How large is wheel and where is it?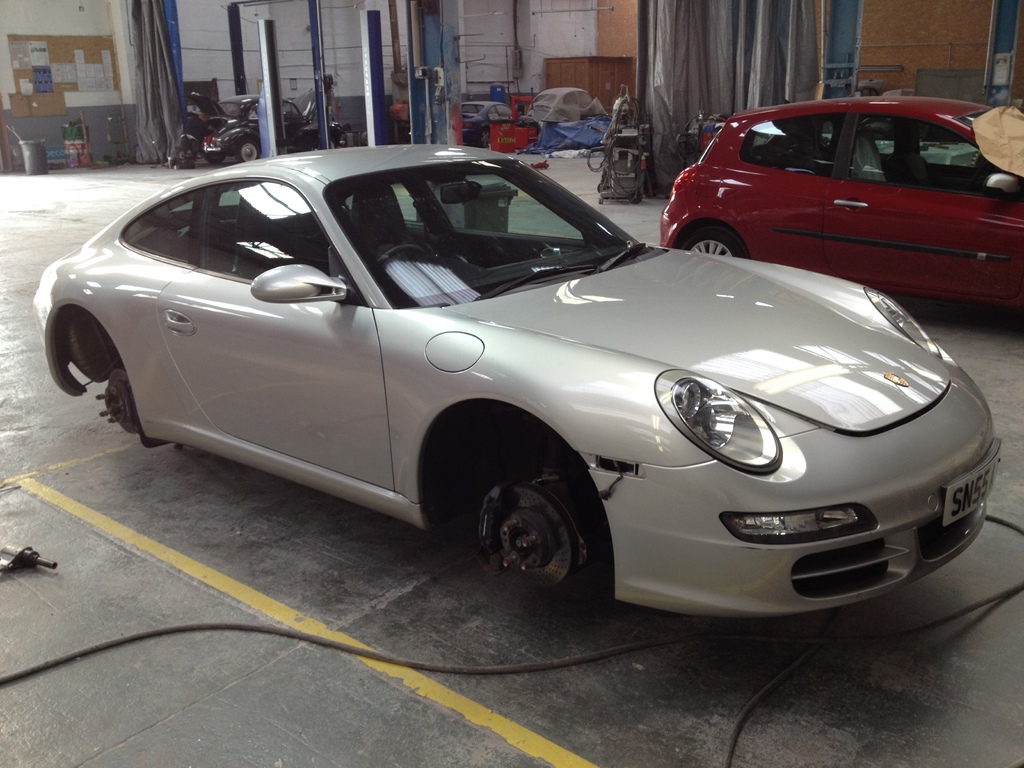
Bounding box: (left=205, top=154, right=223, bottom=164).
